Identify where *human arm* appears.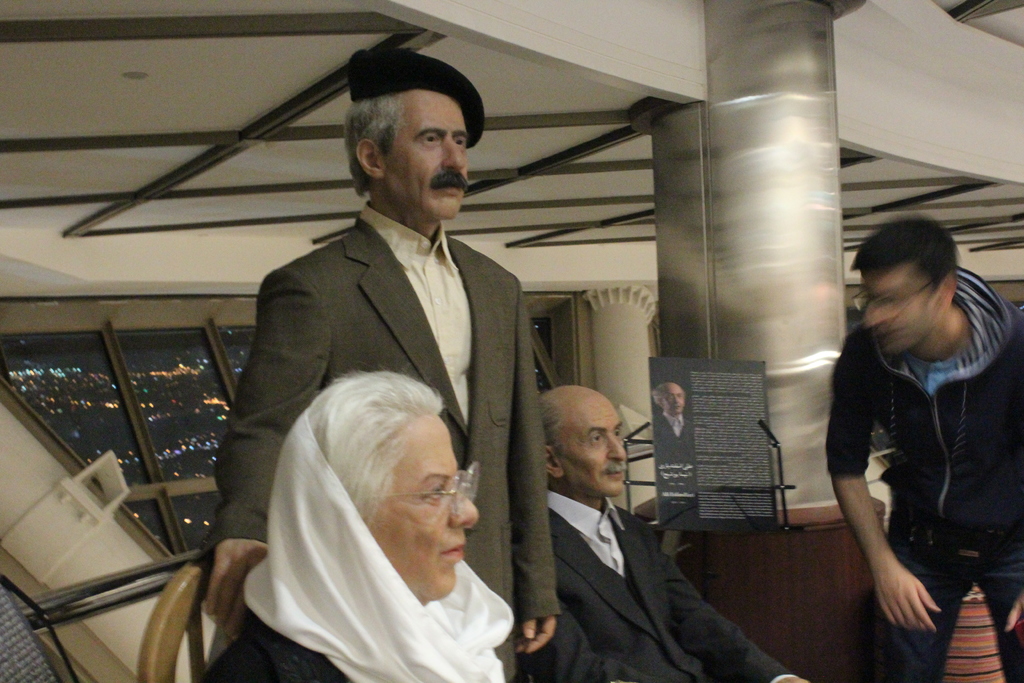
Appears at <bbox>851, 415, 952, 653</bbox>.
